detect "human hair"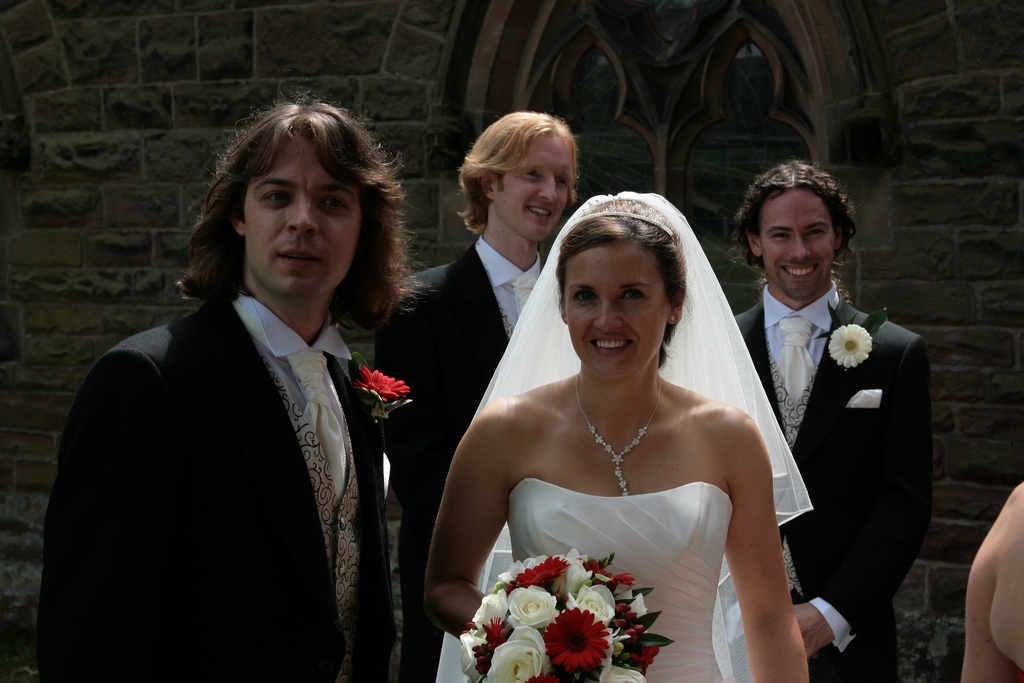
select_region(726, 154, 858, 300)
